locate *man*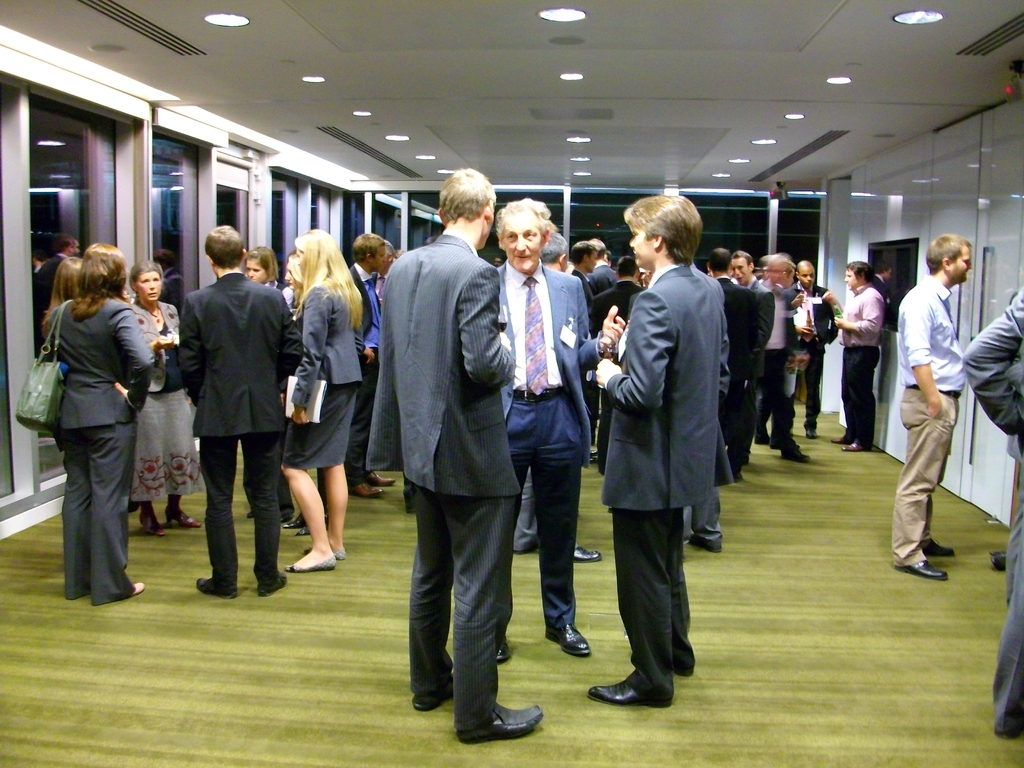
[952,281,1023,738]
